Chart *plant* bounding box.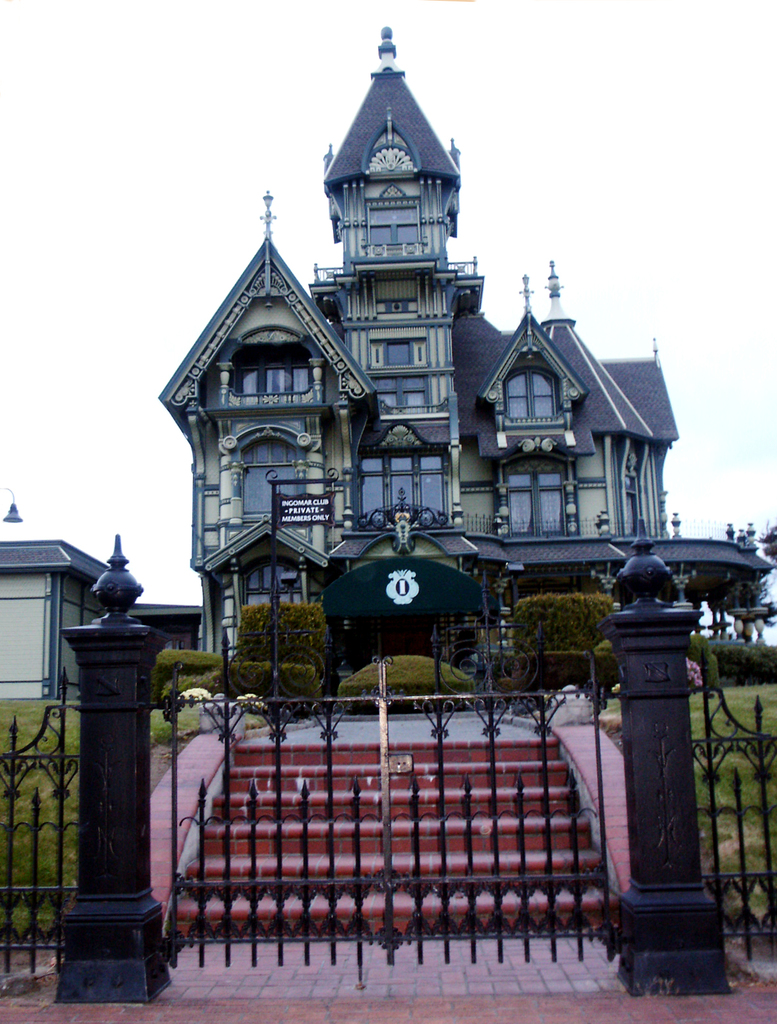
Charted: crop(332, 651, 476, 725).
